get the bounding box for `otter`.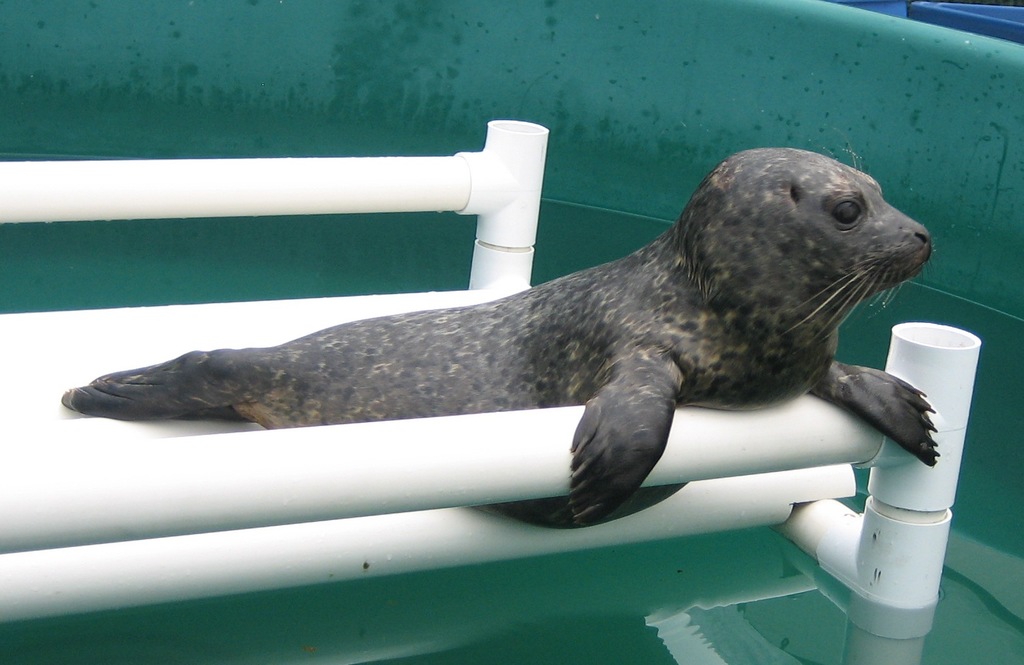
57:148:939:533.
